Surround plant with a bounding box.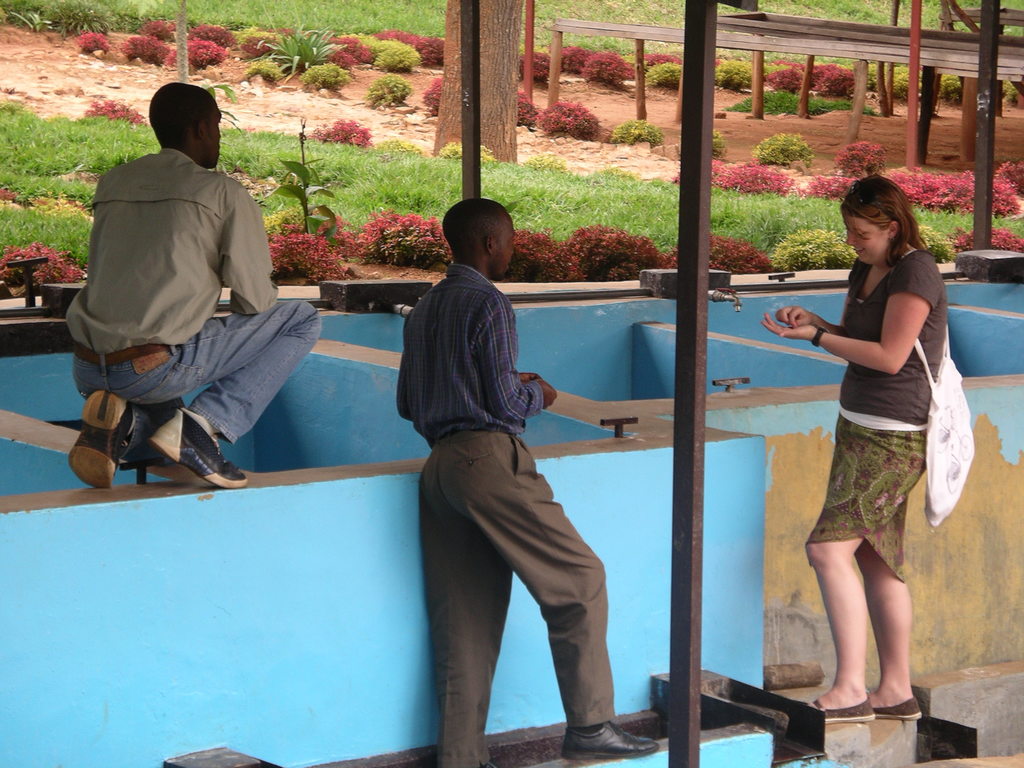
(left=246, top=29, right=349, bottom=81).
